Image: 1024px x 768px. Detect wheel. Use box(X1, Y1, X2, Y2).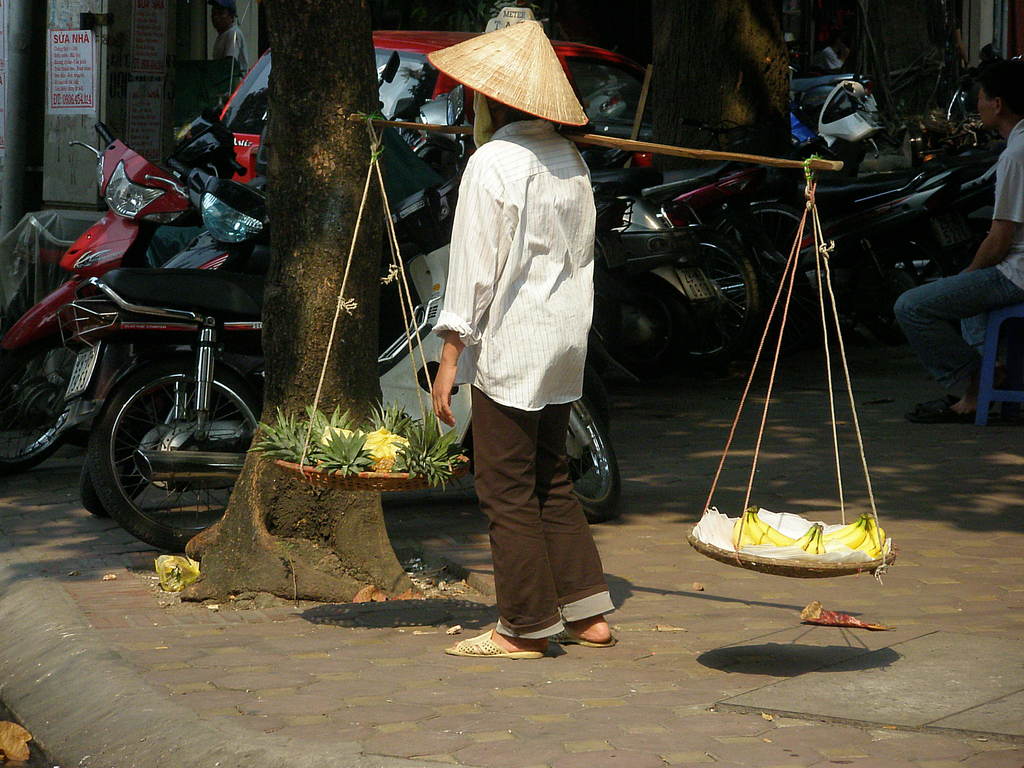
box(0, 331, 100, 475).
